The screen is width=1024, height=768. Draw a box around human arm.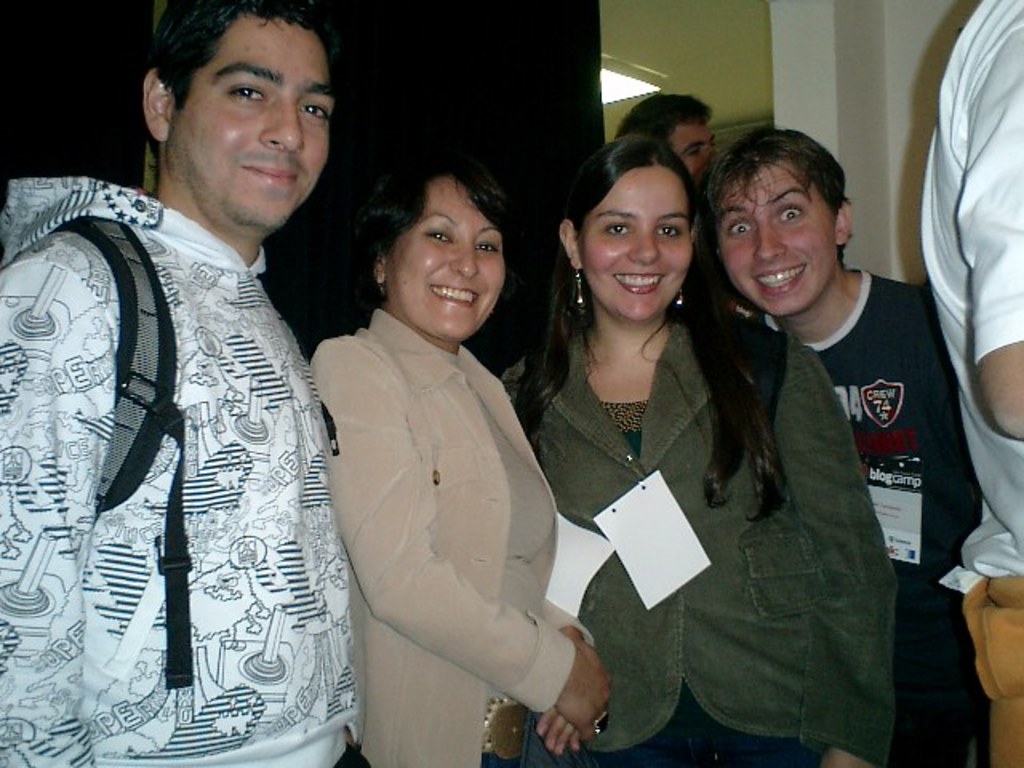
l=950, t=18, r=1022, b=442.
